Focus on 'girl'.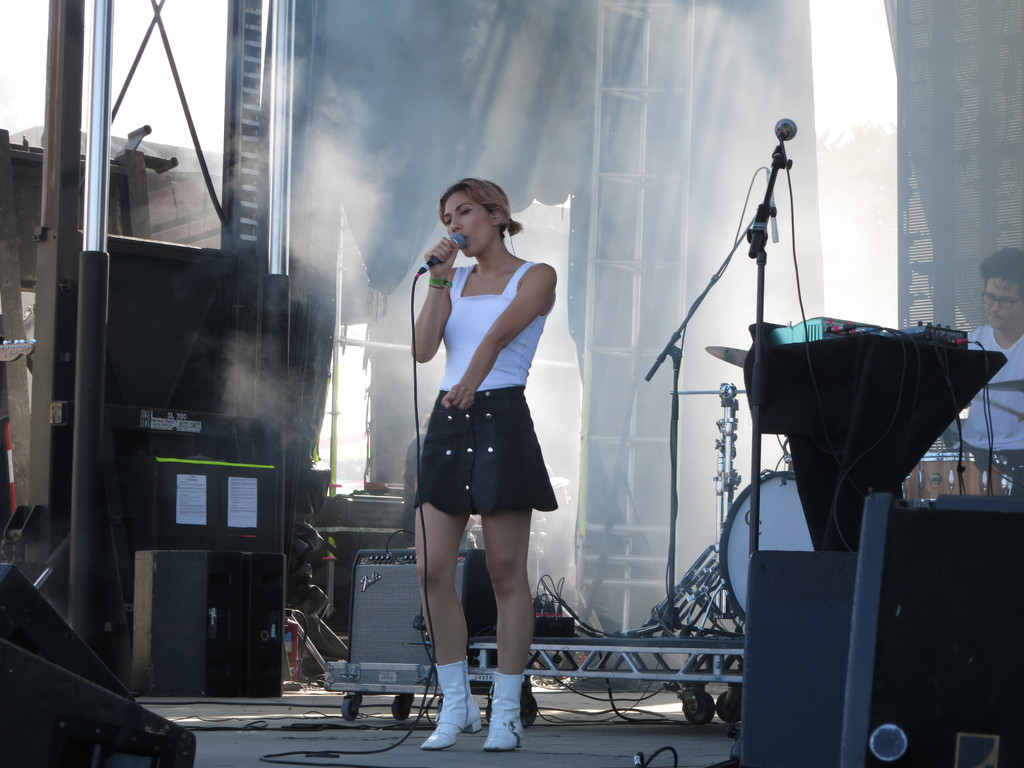
Focused at 413 172 558 749.
